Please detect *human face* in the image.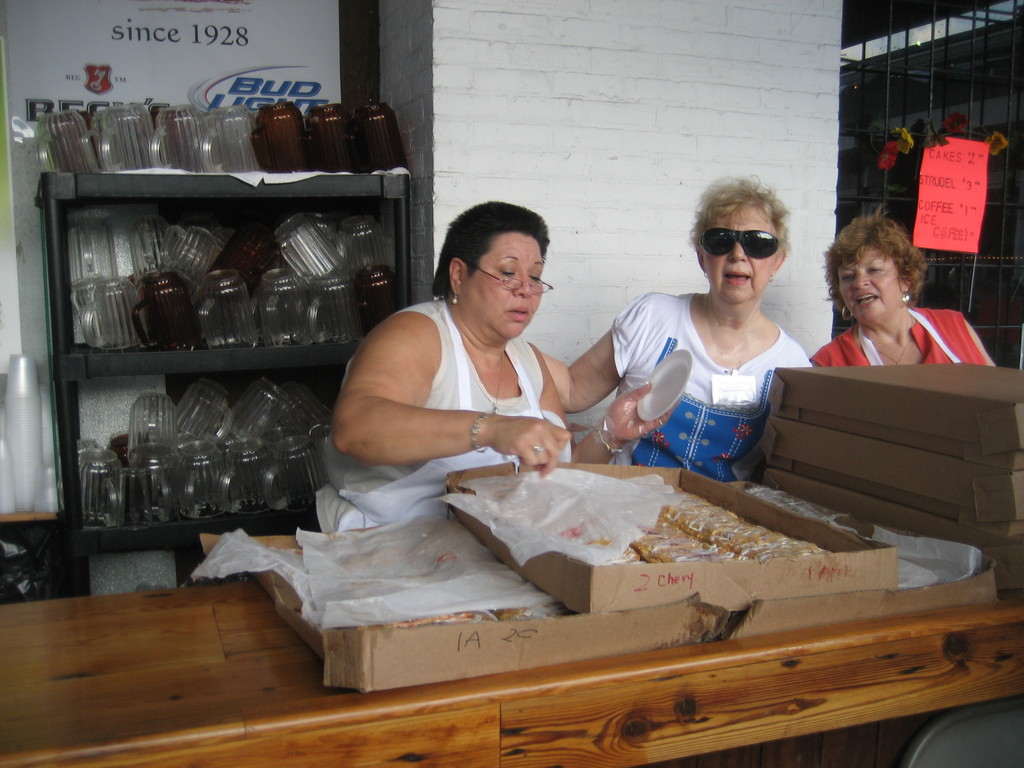
bbox=[465, 230, 543, 340].
